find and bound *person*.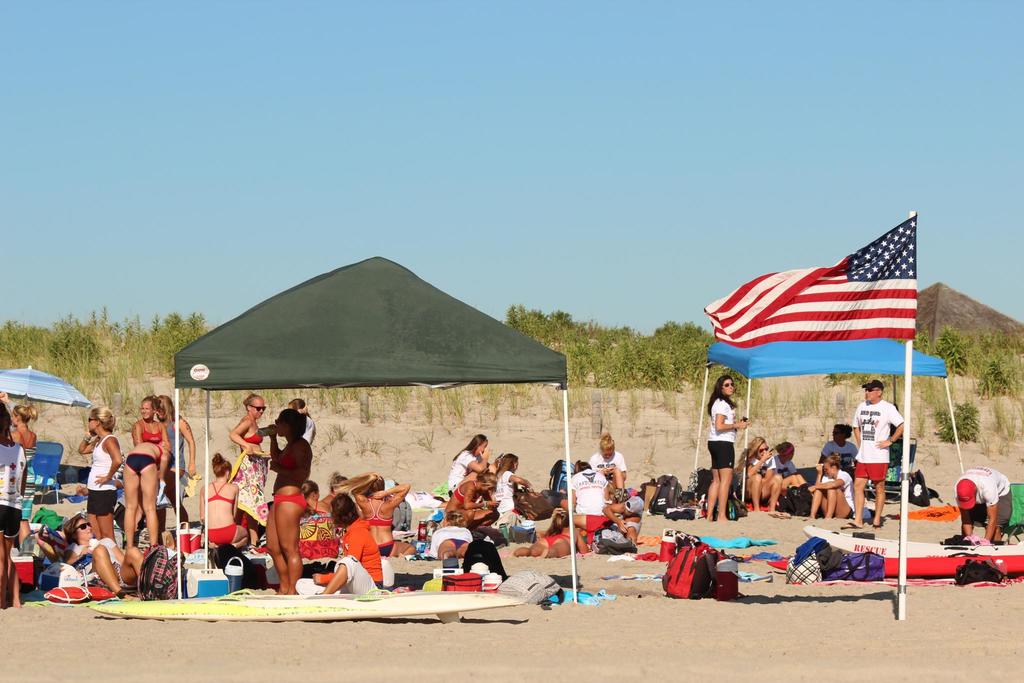
Bound: 842 373 904 525.
